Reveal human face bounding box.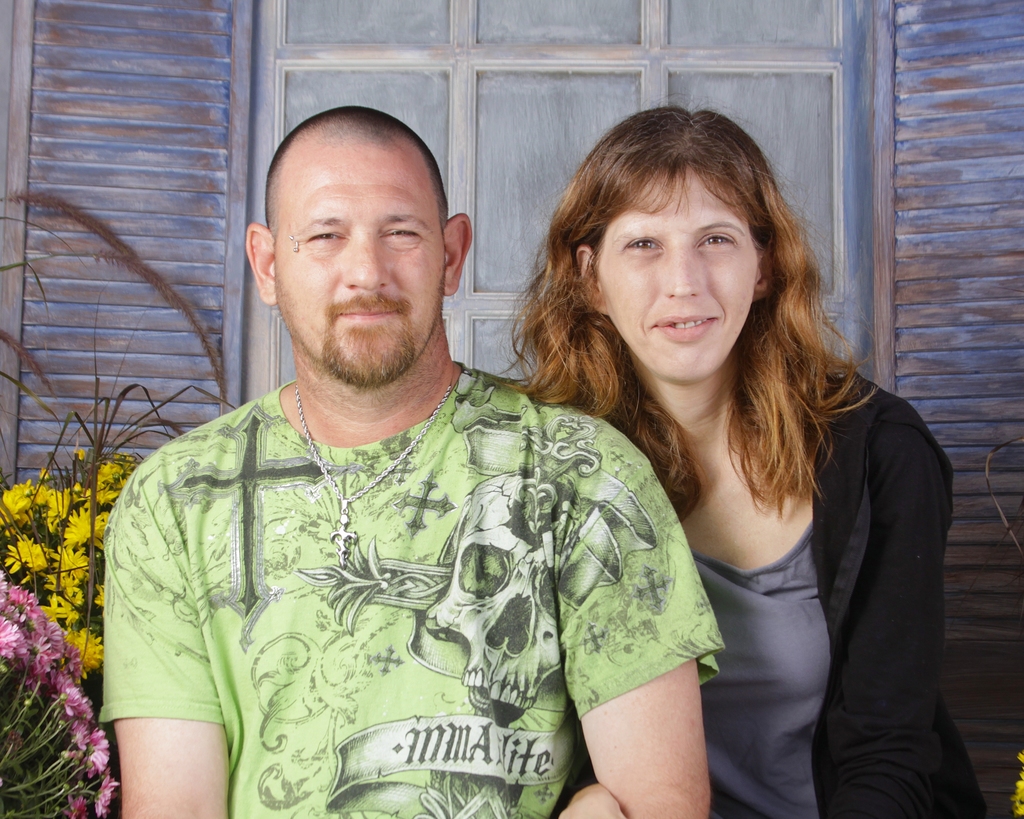
Revealed: detection(271, 146, 445, 395).
